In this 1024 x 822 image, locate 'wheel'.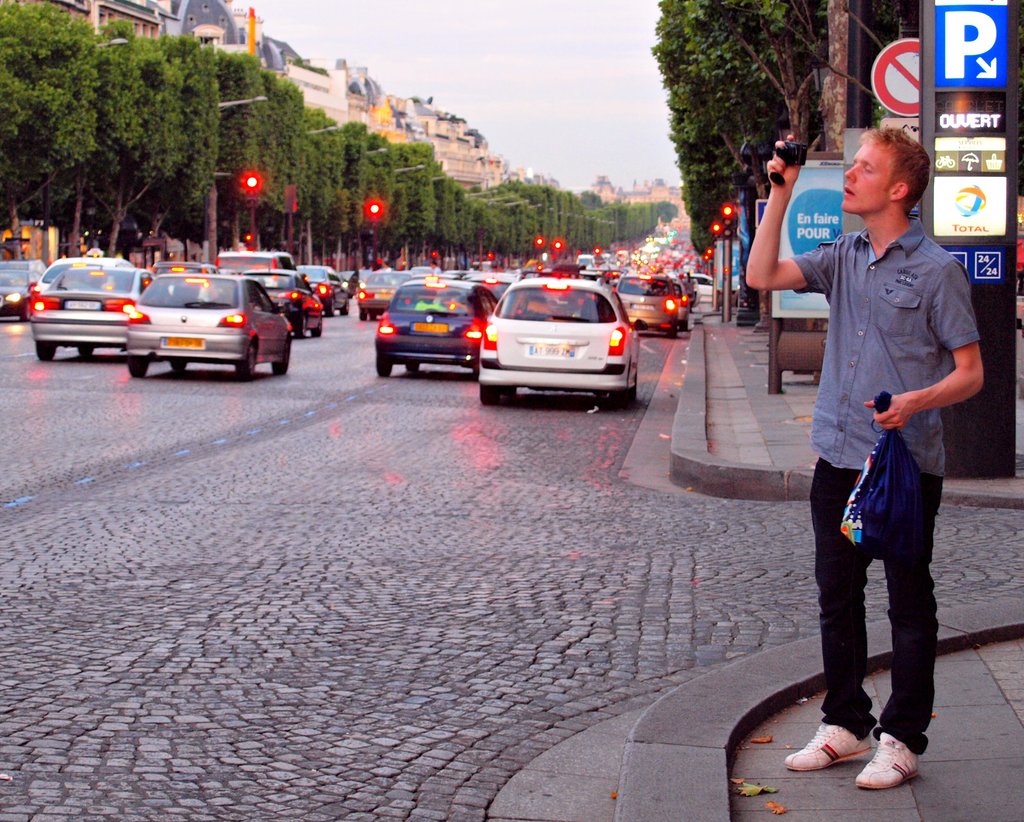
Bounding box: [326,294,333,315].
